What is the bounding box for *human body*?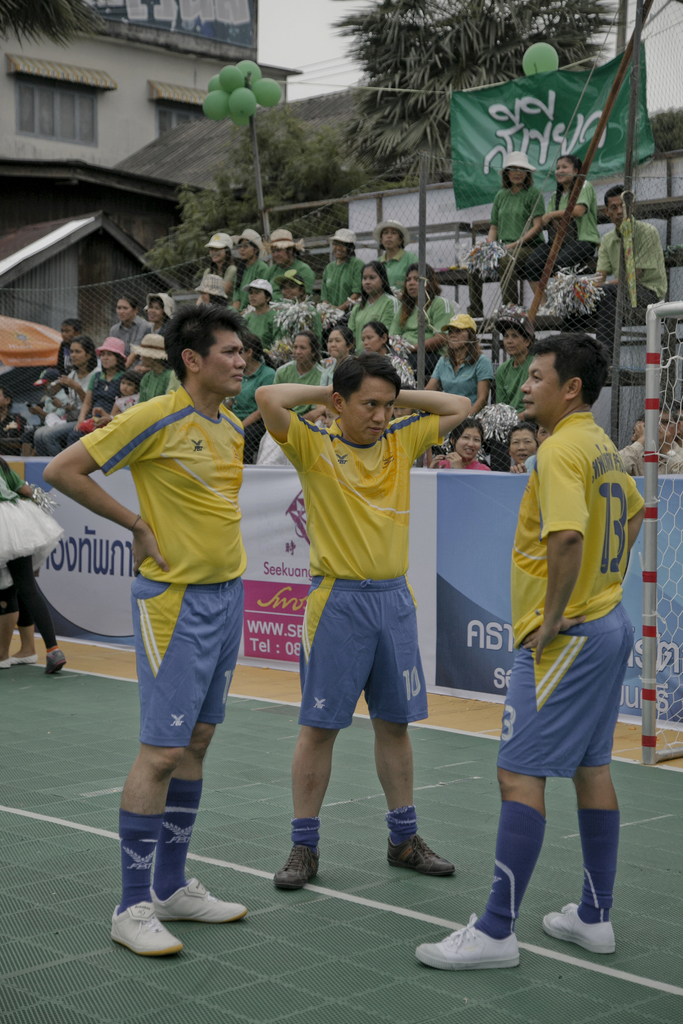
Rect(222, 358, 276, 467).
